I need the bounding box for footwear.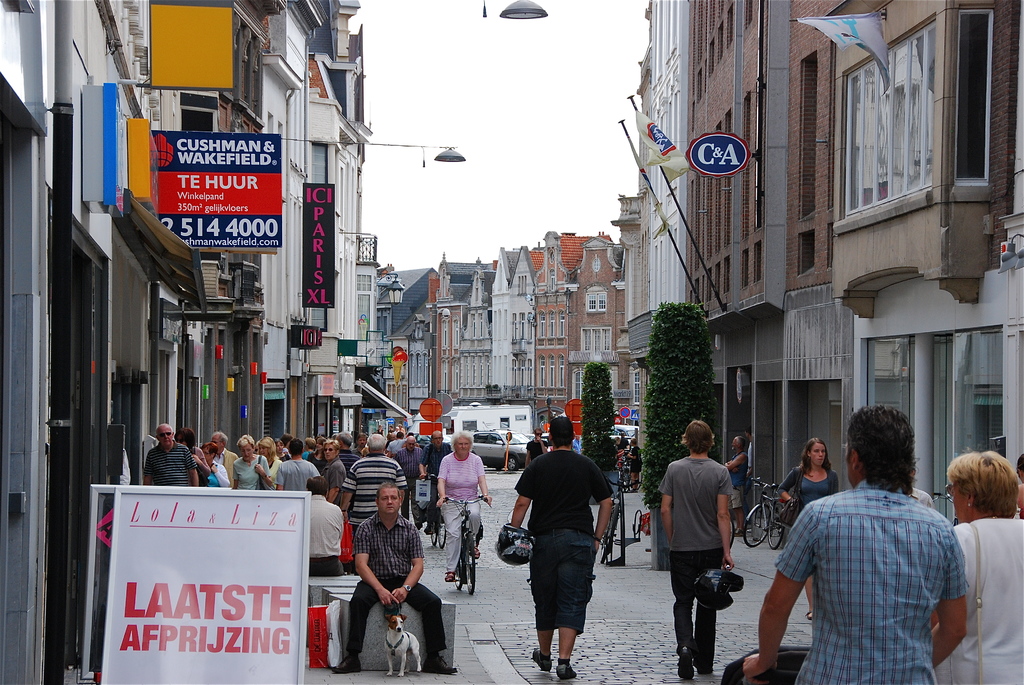
Here it is: 458/543/481/559.
